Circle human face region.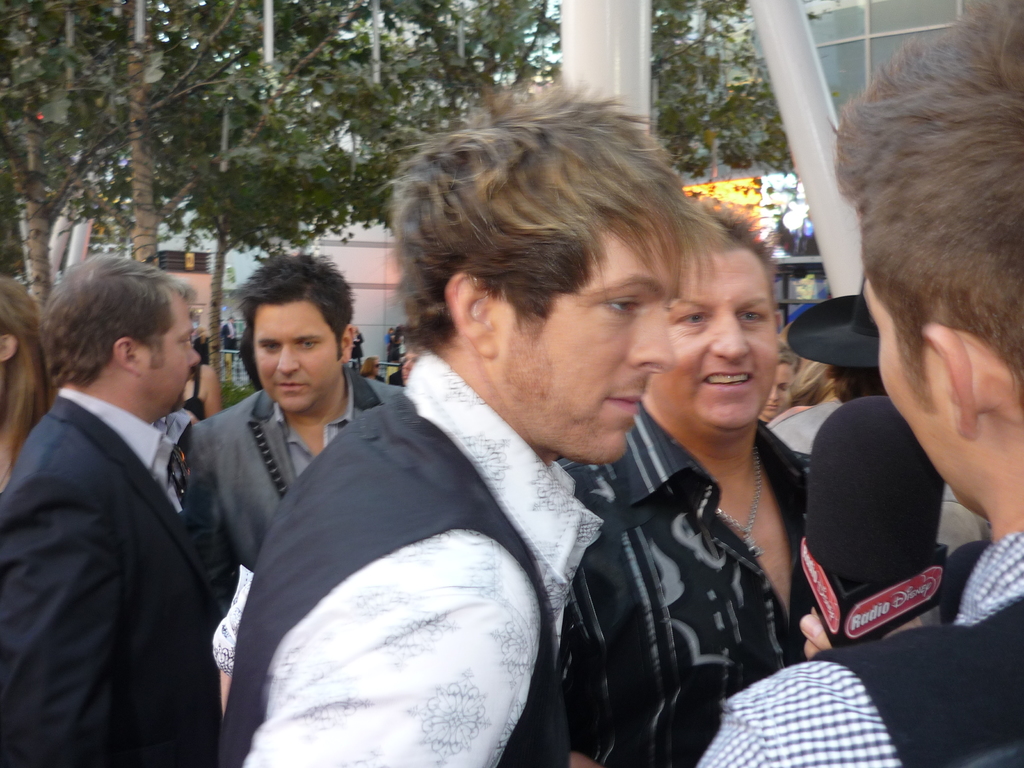
Region: BBox(852, 260, 975, 512).
